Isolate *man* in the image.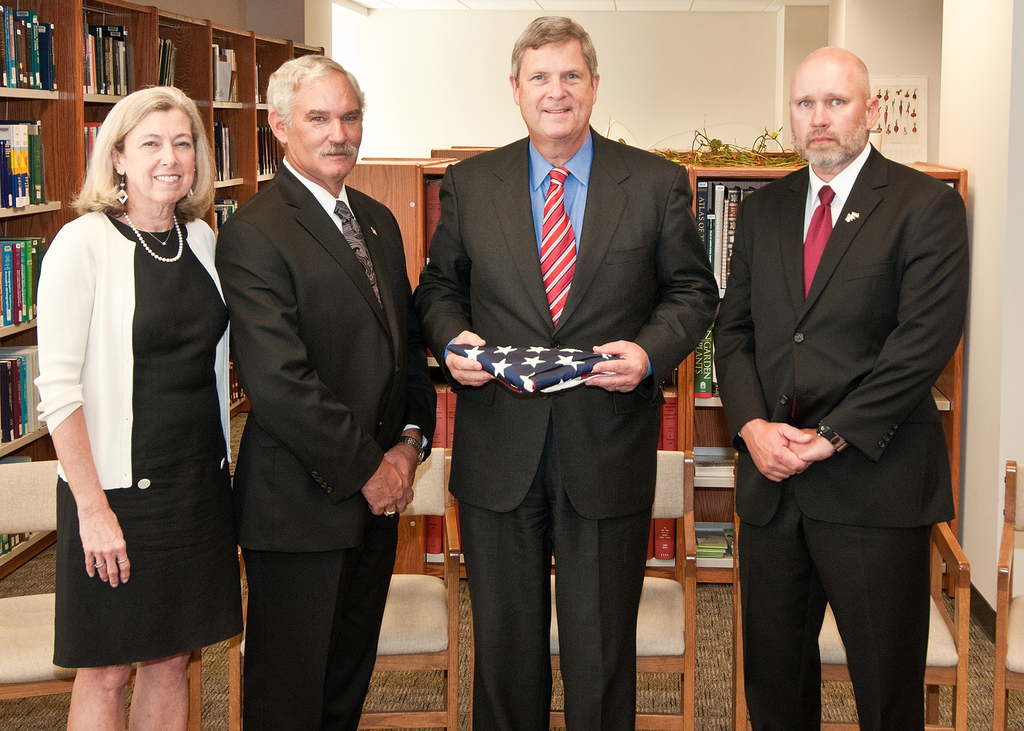
Isolated region: locate(412, 15, 719, 730).
